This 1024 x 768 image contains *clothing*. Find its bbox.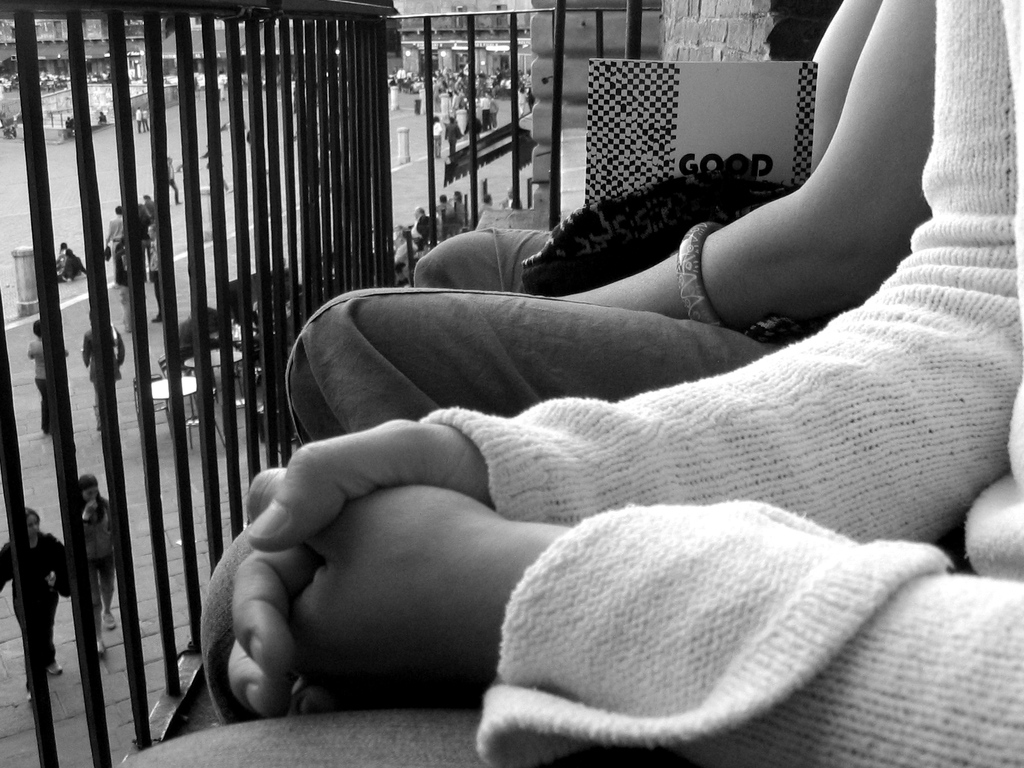
bbox(98, 113, 108, 126).
